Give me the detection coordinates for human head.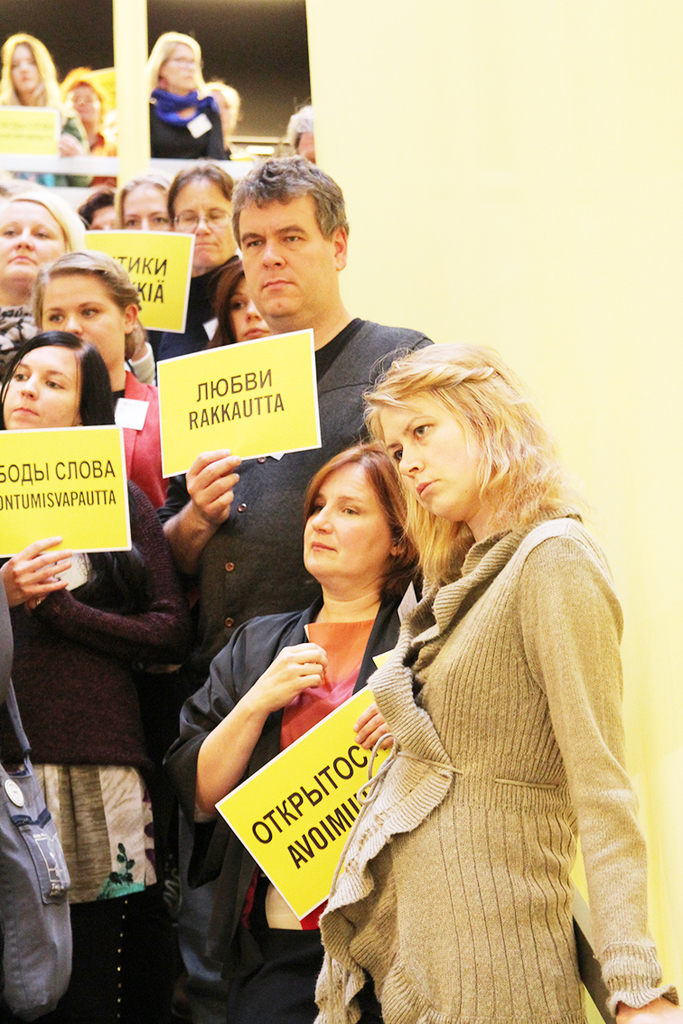
209, 147, 352, 304.
